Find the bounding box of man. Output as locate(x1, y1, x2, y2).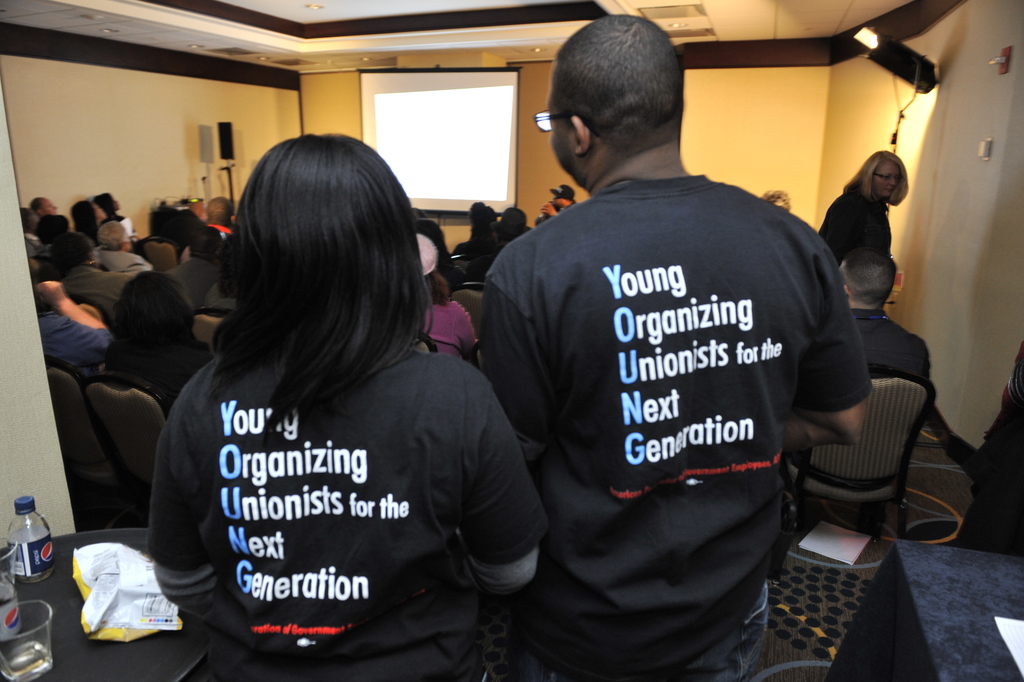
locate(19, 207, 45, 257).
